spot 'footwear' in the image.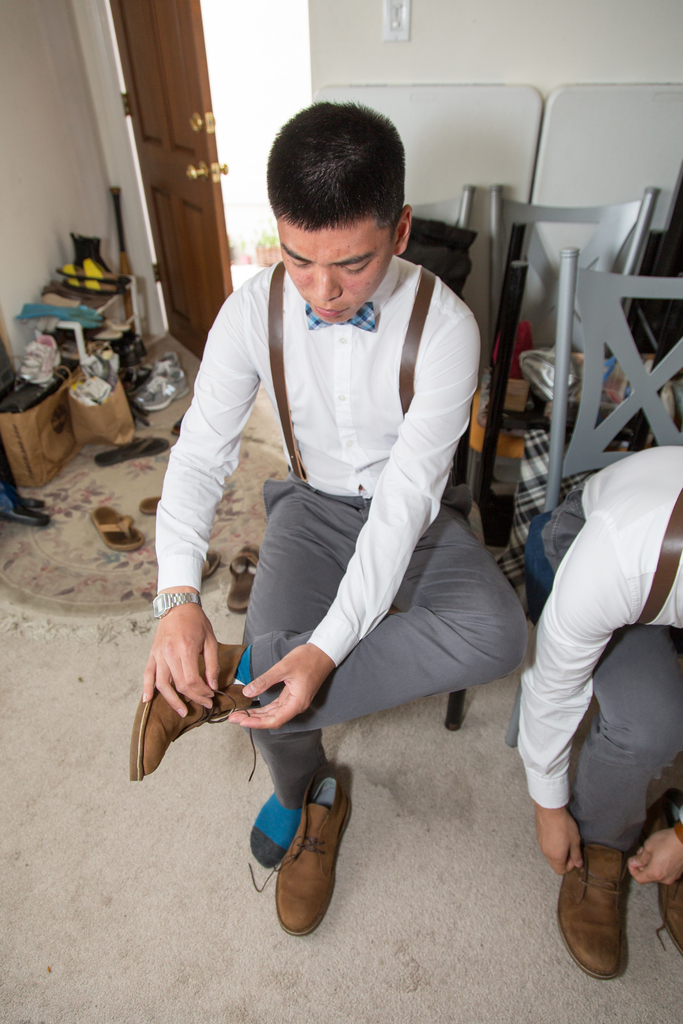
'footwear' found at locate(122, 627, 255, 785).
